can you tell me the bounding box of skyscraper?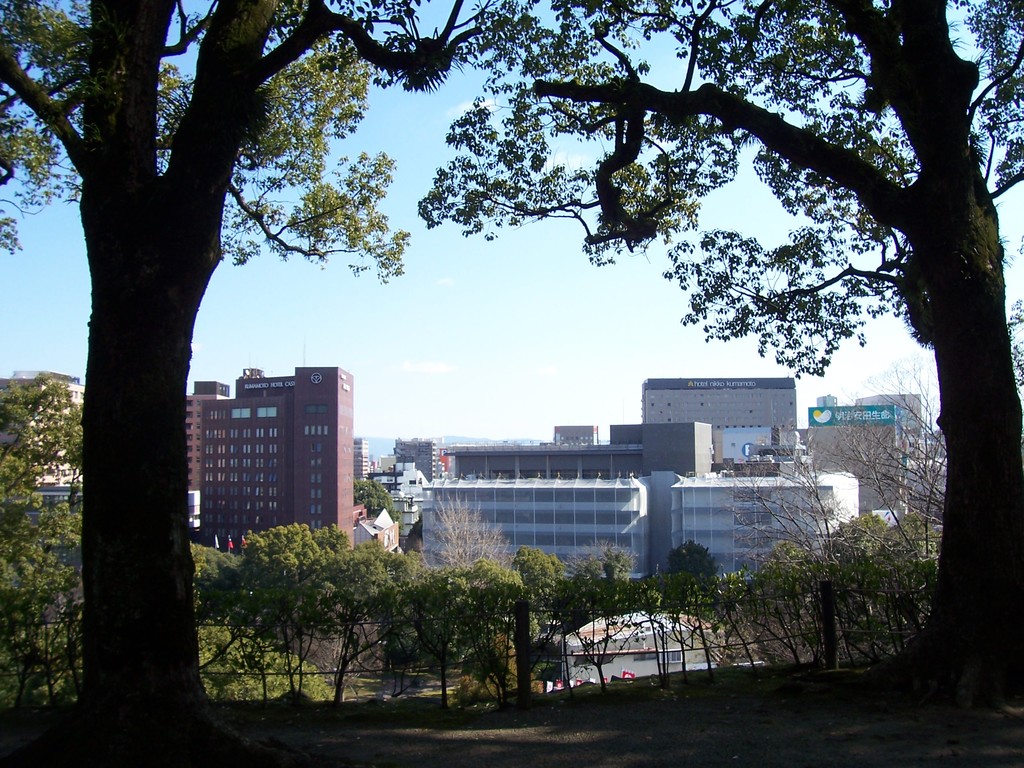
<box>186,360,358,564</box>.
